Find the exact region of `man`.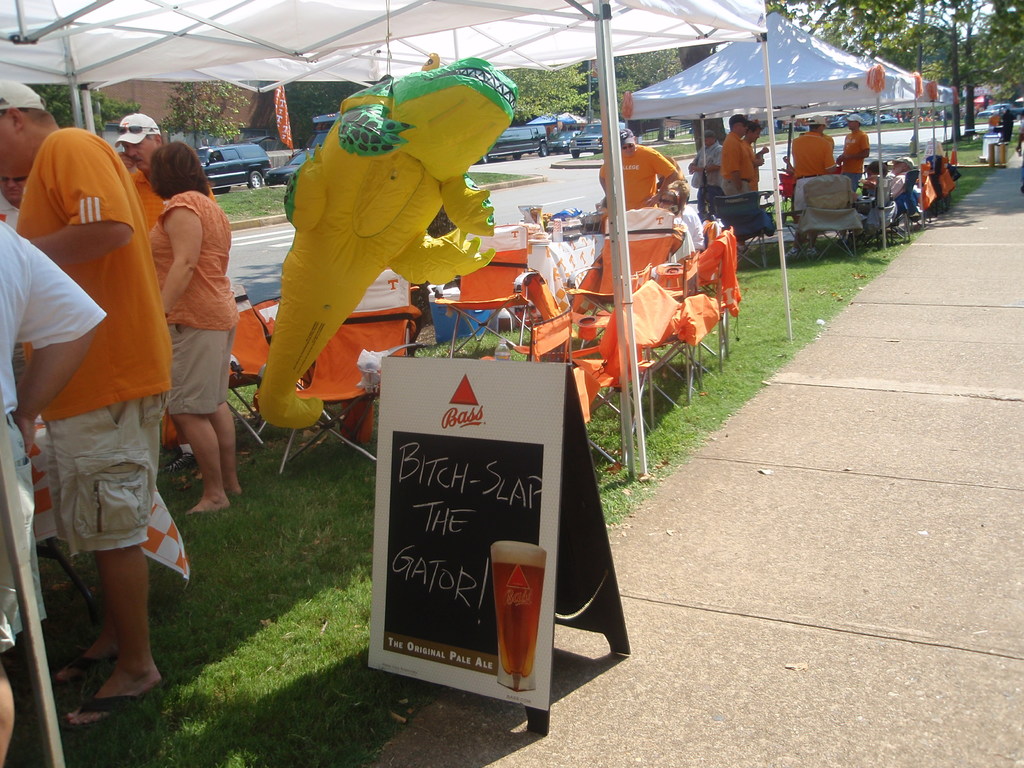
Exact region: pyautogui.locateOnScreen(593, 129, 671, 214).
